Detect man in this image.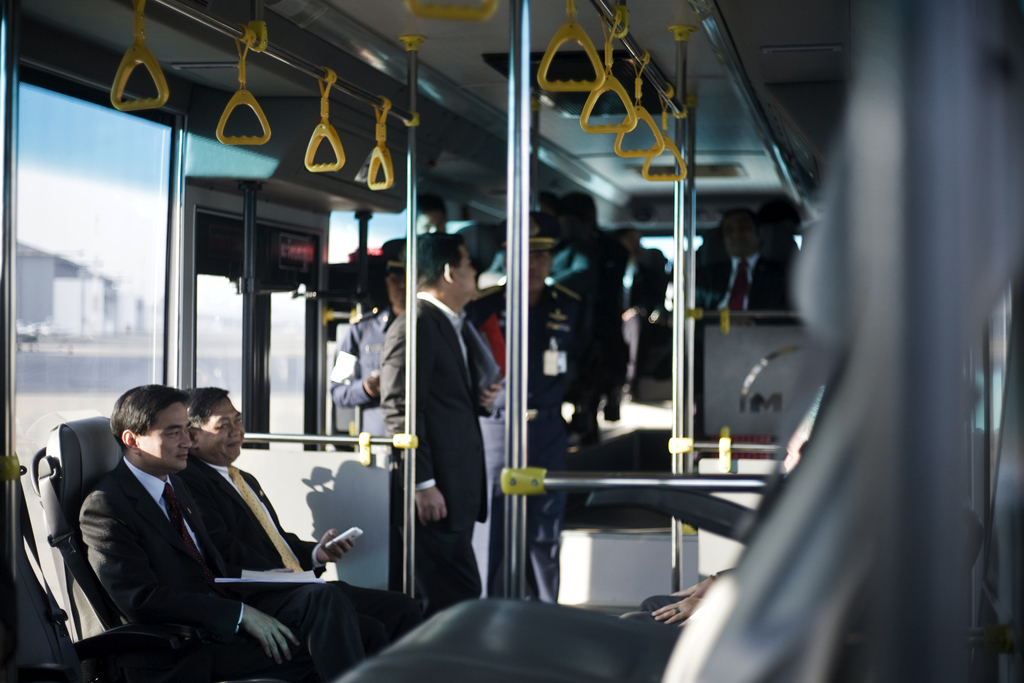
Detection: bbox=[78, 386, 369, 682].
